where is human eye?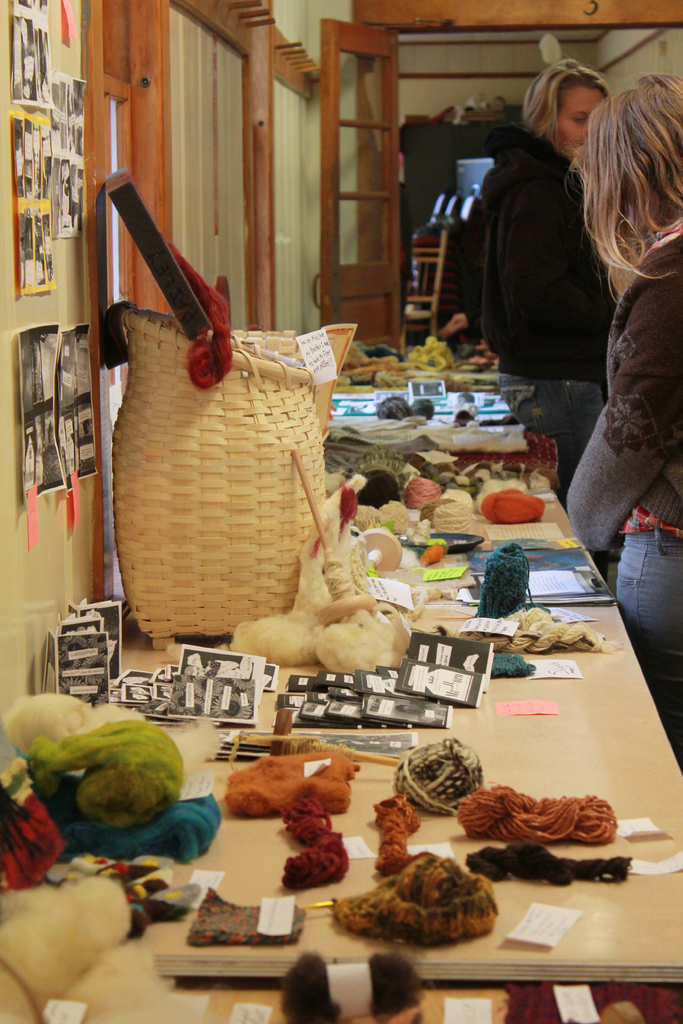
(570, 108, 594, 125).
